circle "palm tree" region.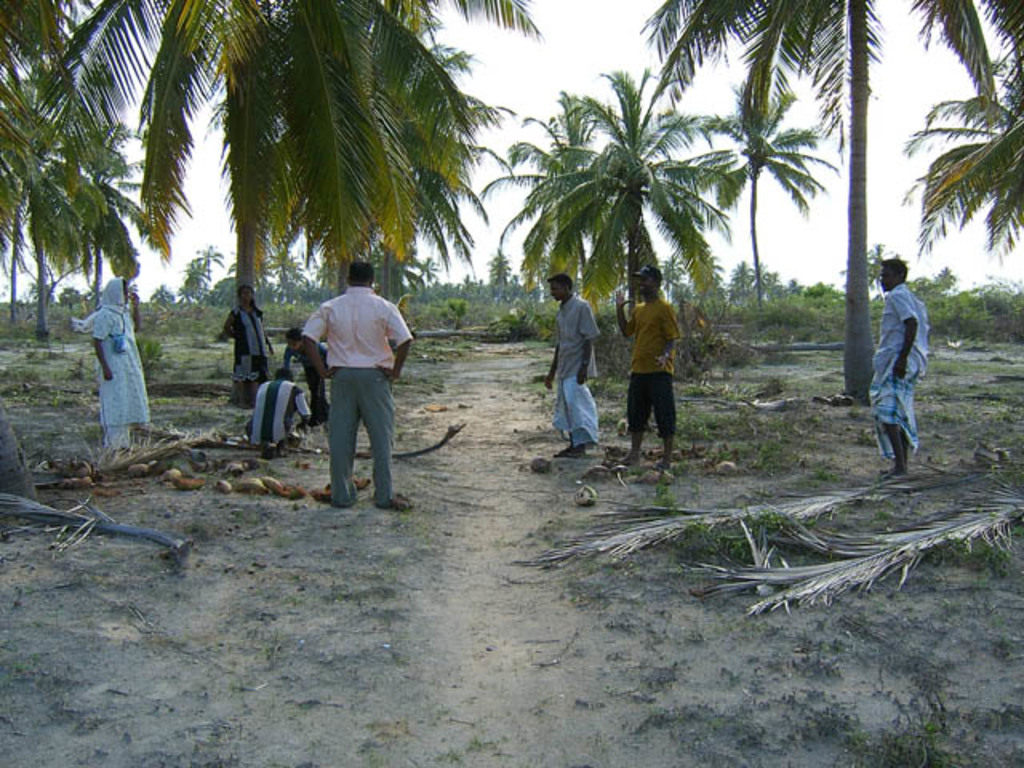
Region: (x1=515, y1=82, x2=760, y2=426).
